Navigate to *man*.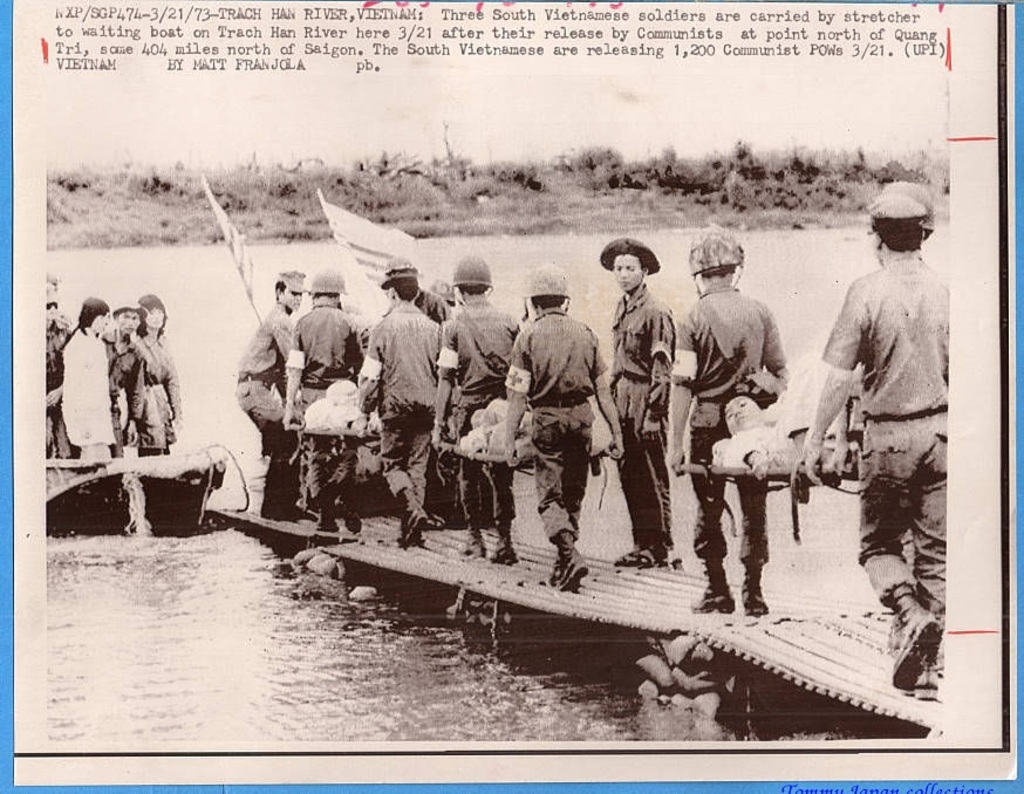
Navigation target: (x1=497, y1=262, x2=624, y2=593).
